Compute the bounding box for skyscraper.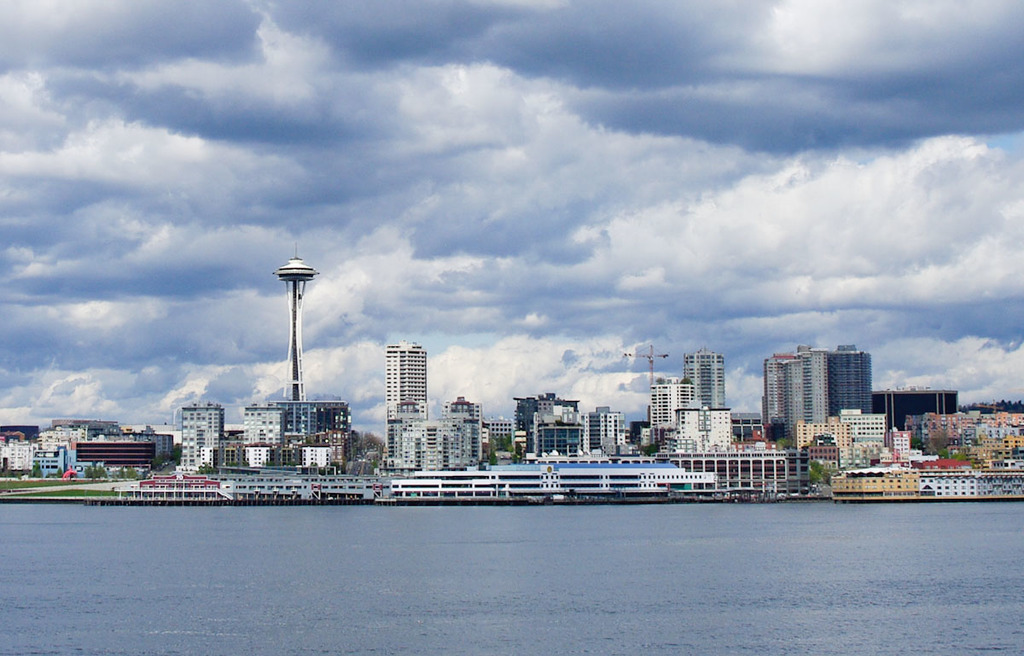
[x1=369, y1=332, x2=438, y2=439].
